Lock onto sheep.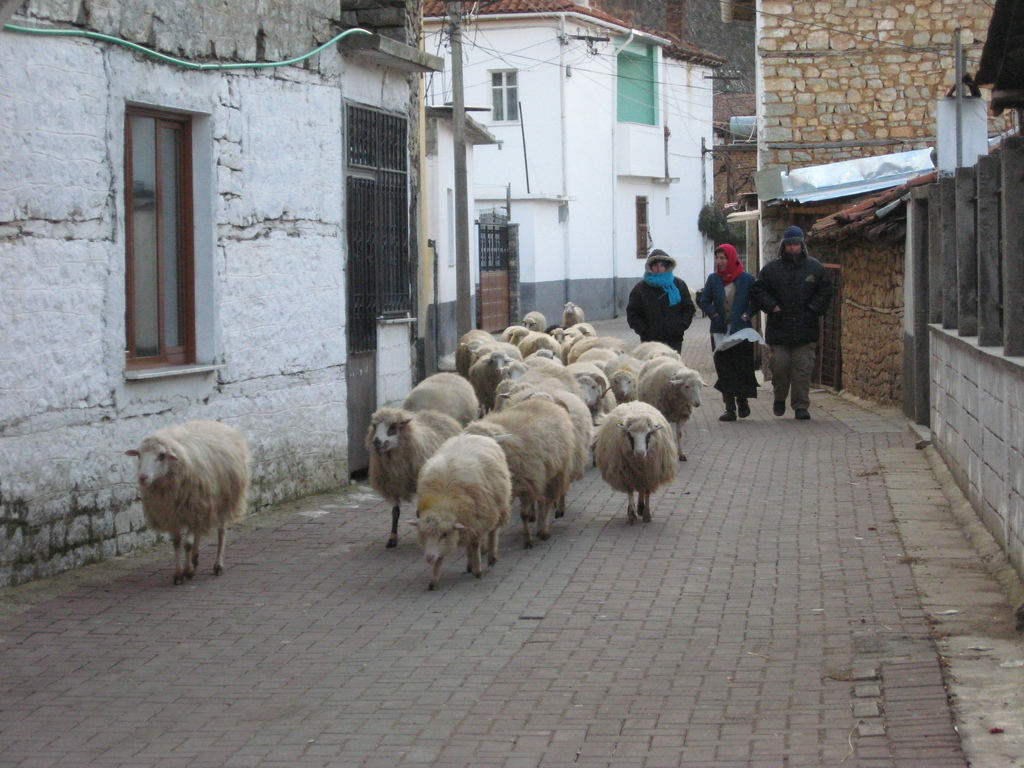
Locked: (x1=120, y1=405, x2=260, y2=588).
